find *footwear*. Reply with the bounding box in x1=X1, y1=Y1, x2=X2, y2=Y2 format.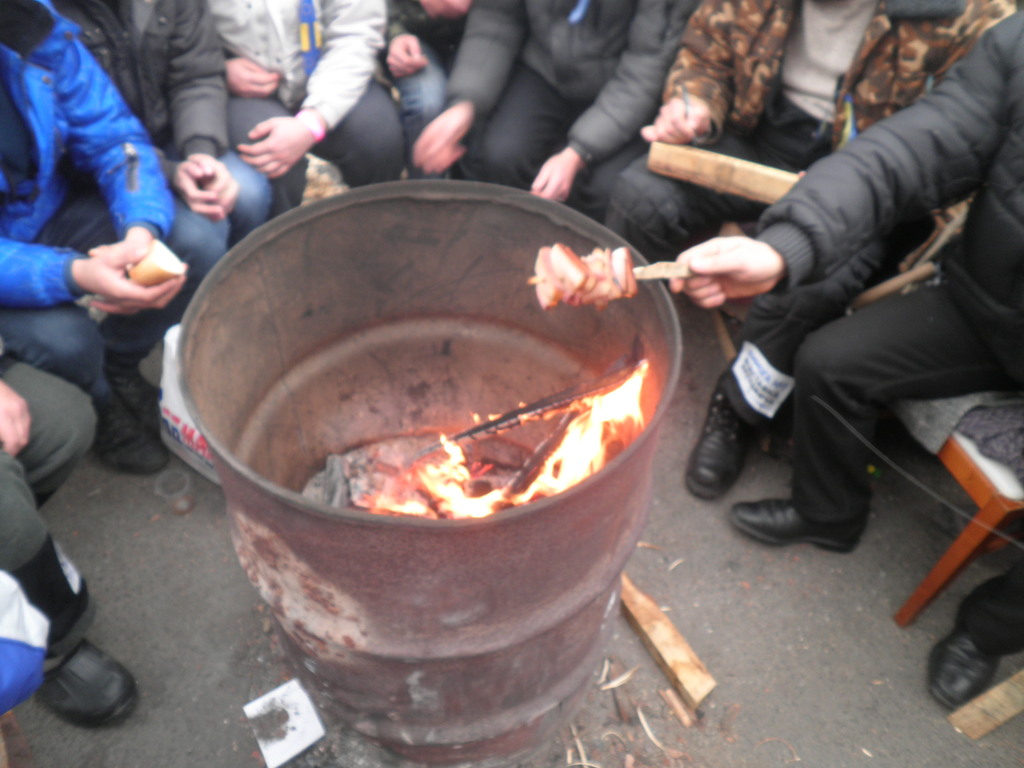
x1=927, y1=622, x2=998, y2=712.
